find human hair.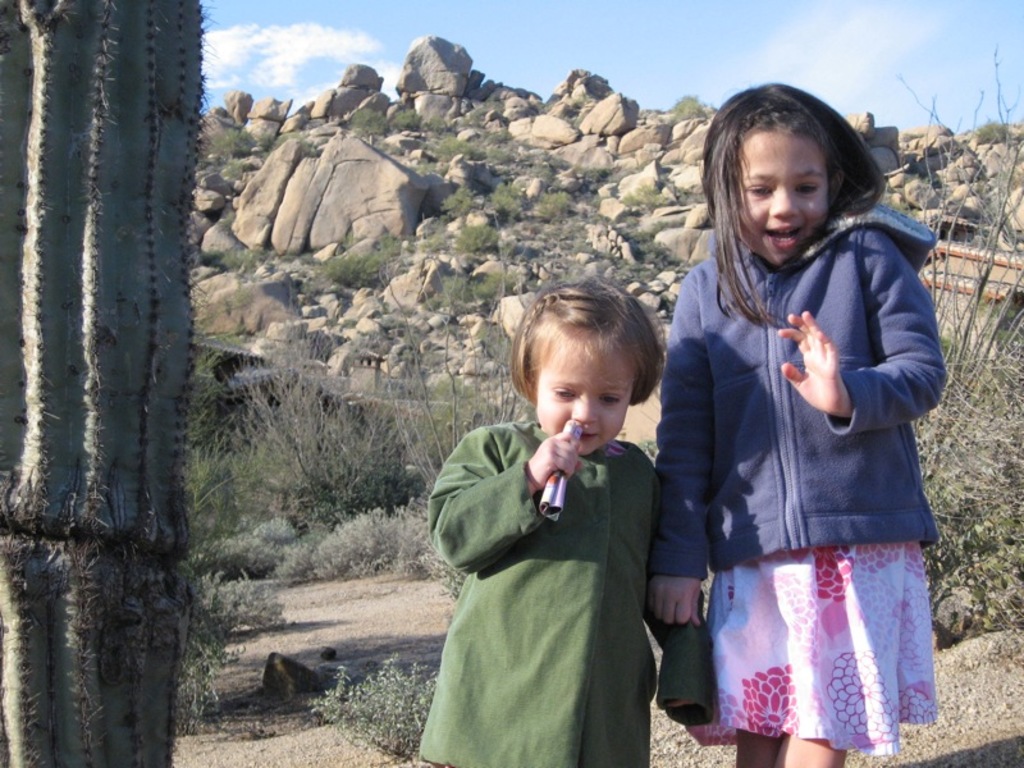
<box>698,82,887,326</box>.
